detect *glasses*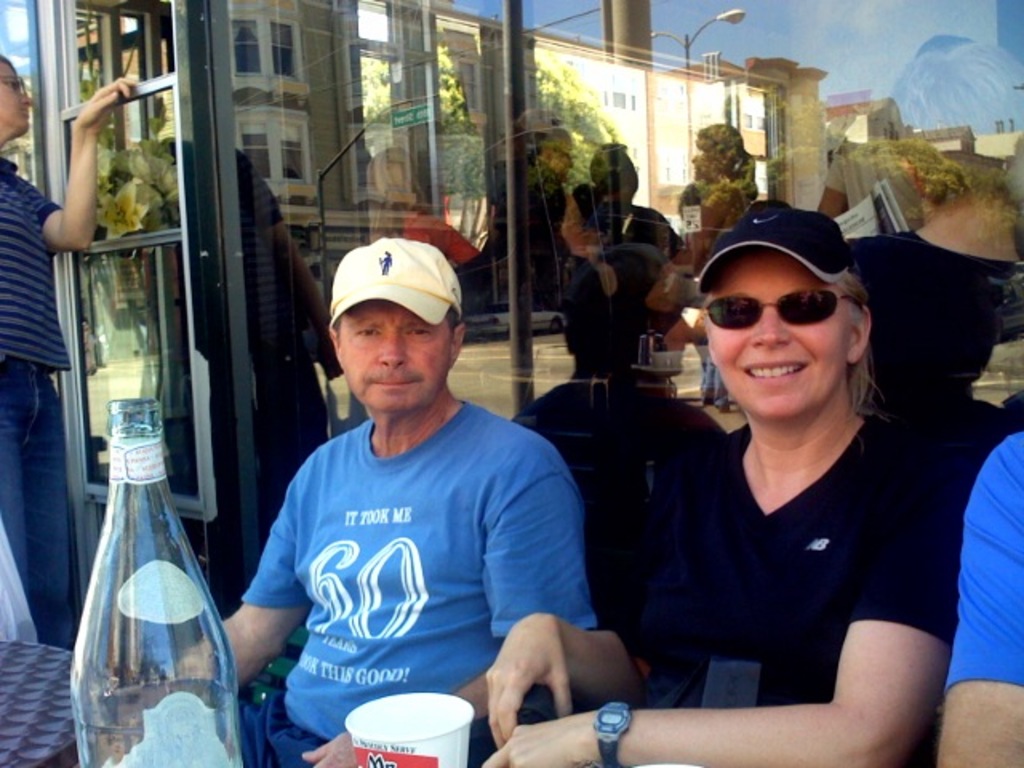
[0, 75, 24, 91]
